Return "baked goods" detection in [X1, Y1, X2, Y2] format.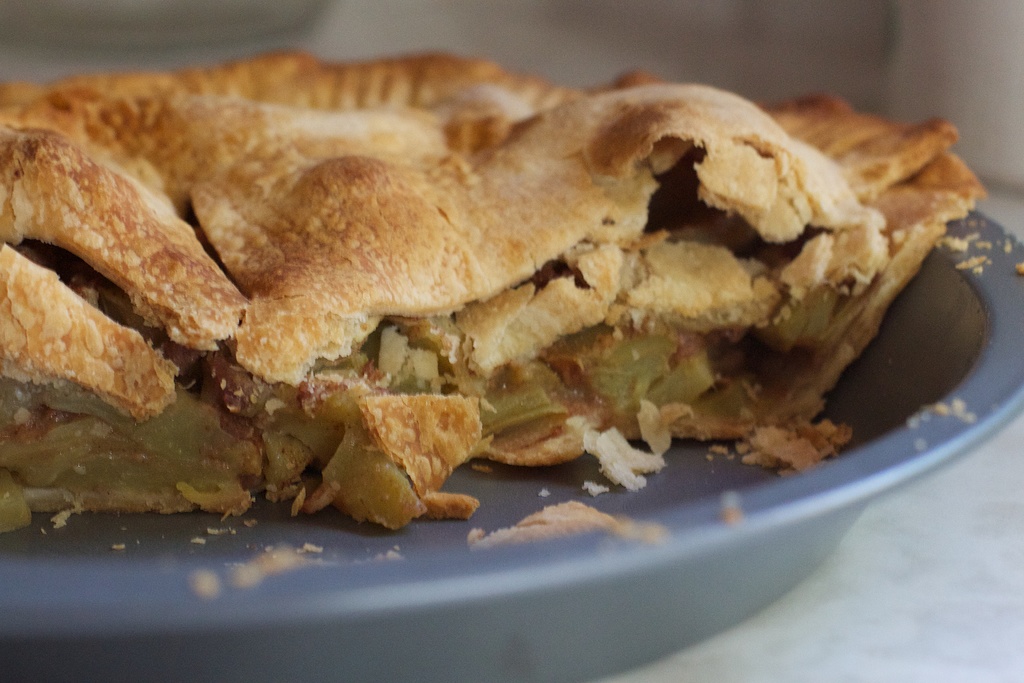
[0, 31, 989, 545].
